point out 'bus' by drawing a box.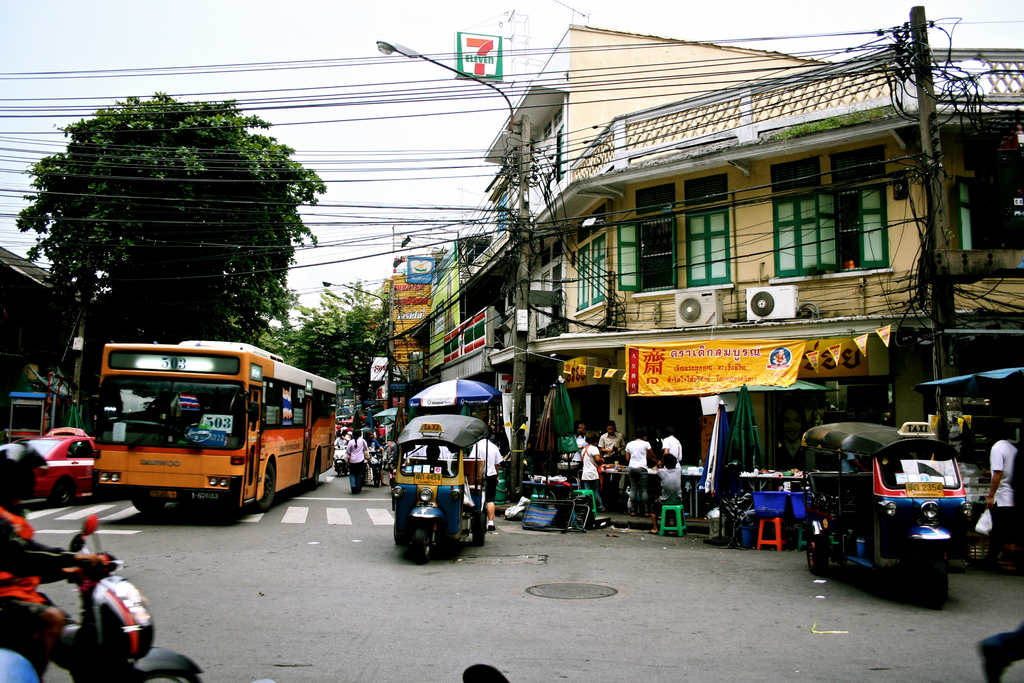
<box>91,333,337,520</box>.
